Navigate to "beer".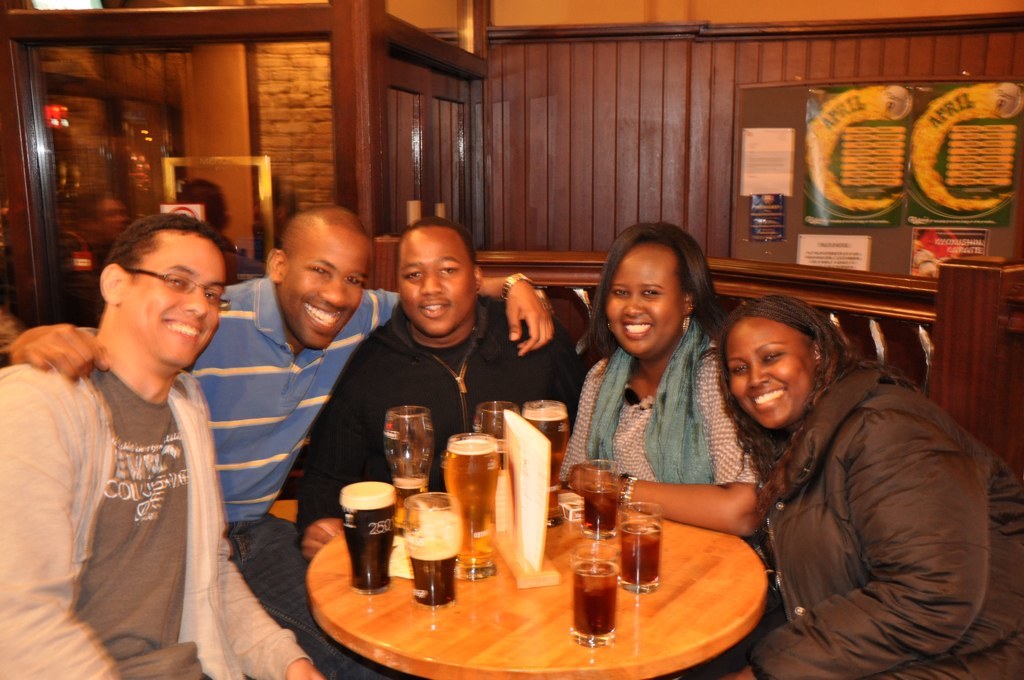
Navigation target: (442,432,501,574).
